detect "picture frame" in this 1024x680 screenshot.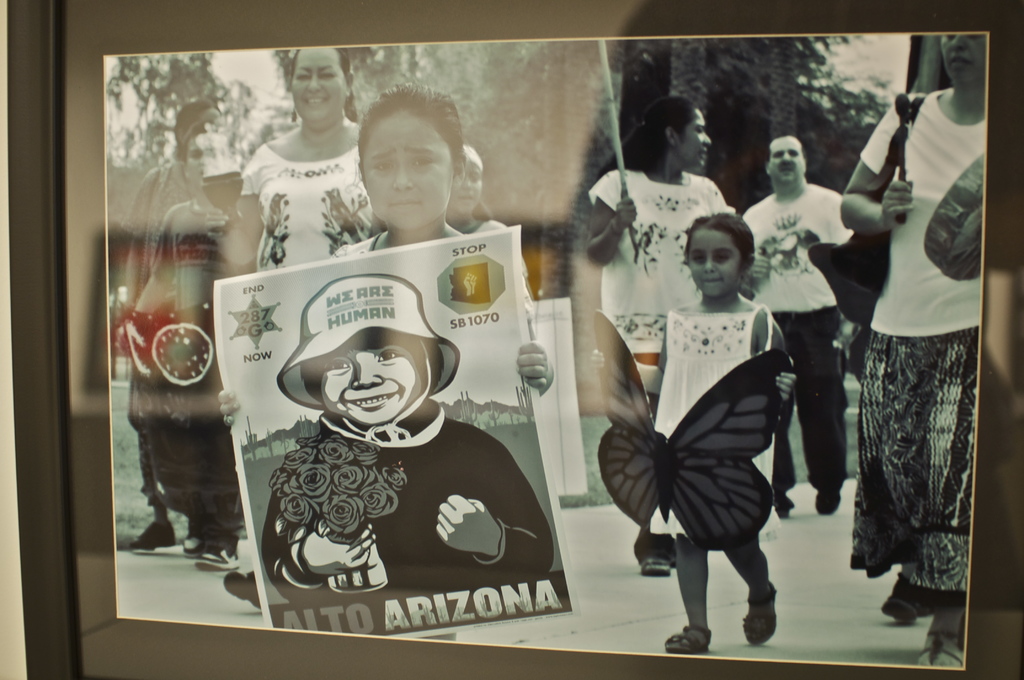
Detection: x1=9, y1=0, x2=1023, y2=679.
